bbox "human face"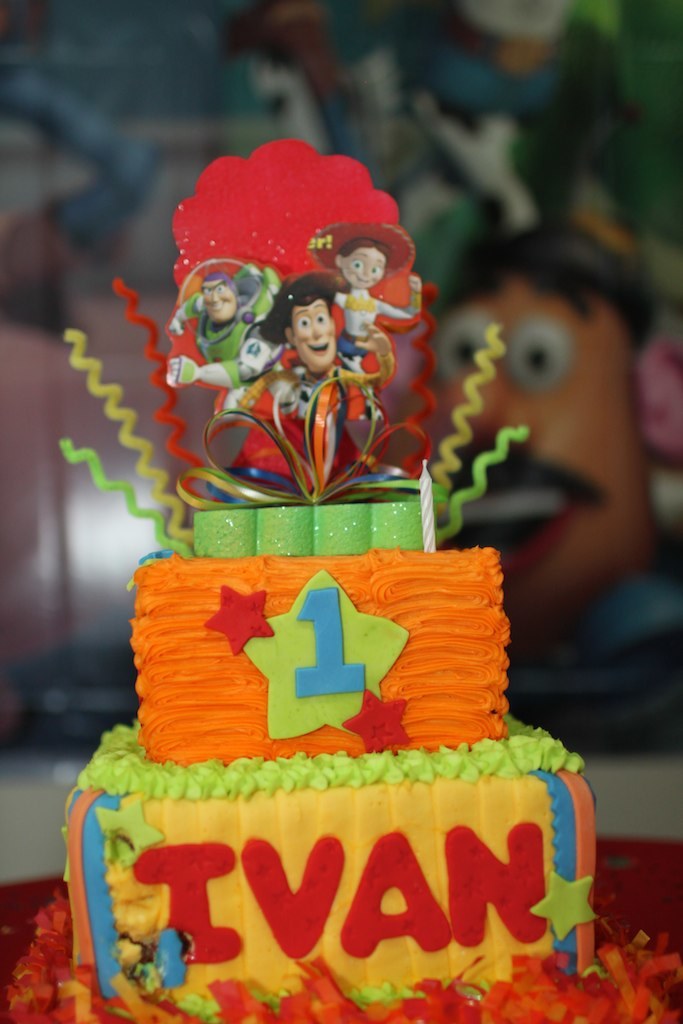
<region>345, 244, 384, 288</region>
